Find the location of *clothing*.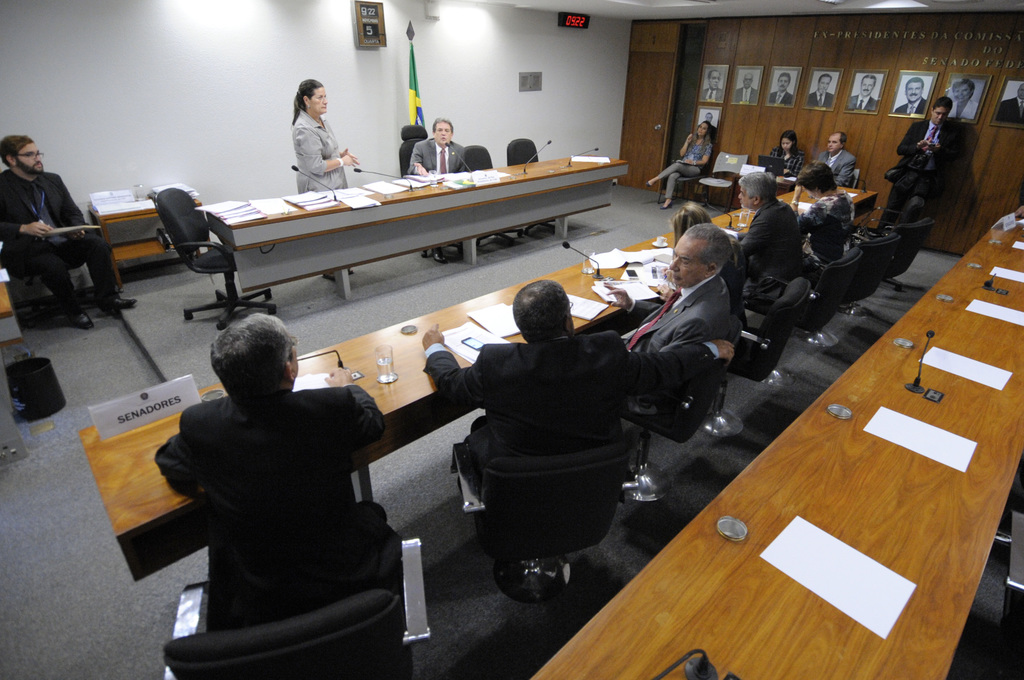
Location: locate(158, 394, 382, 626).
